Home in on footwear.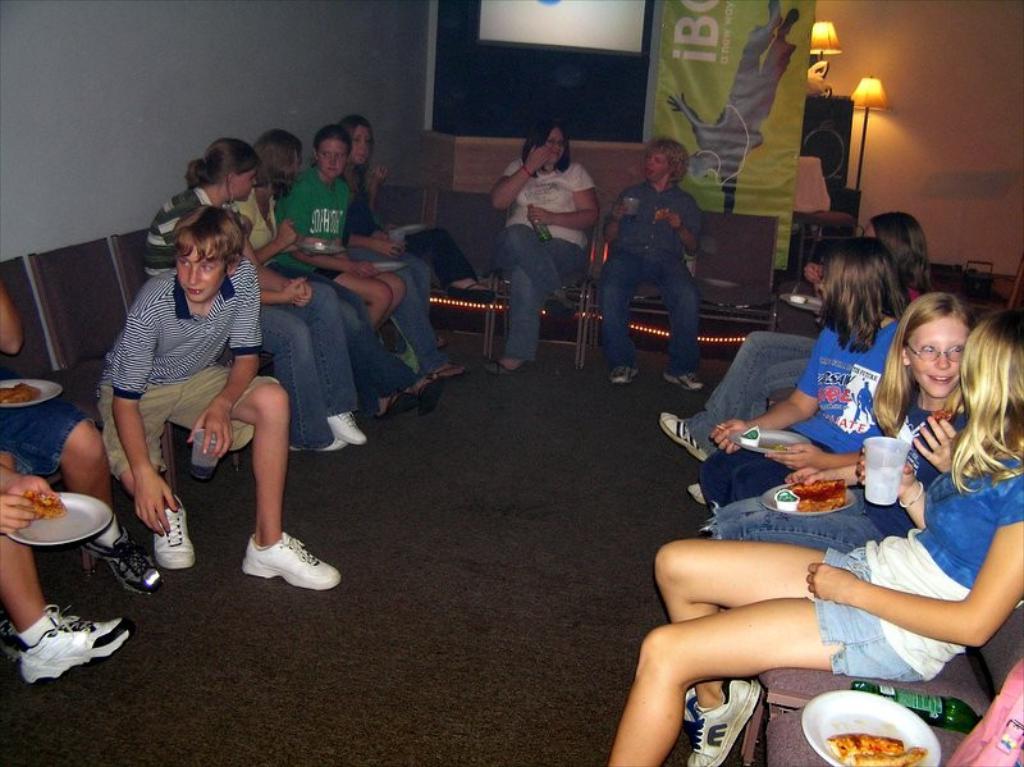
Homed in at Rect(239, 533, 338, 590).
